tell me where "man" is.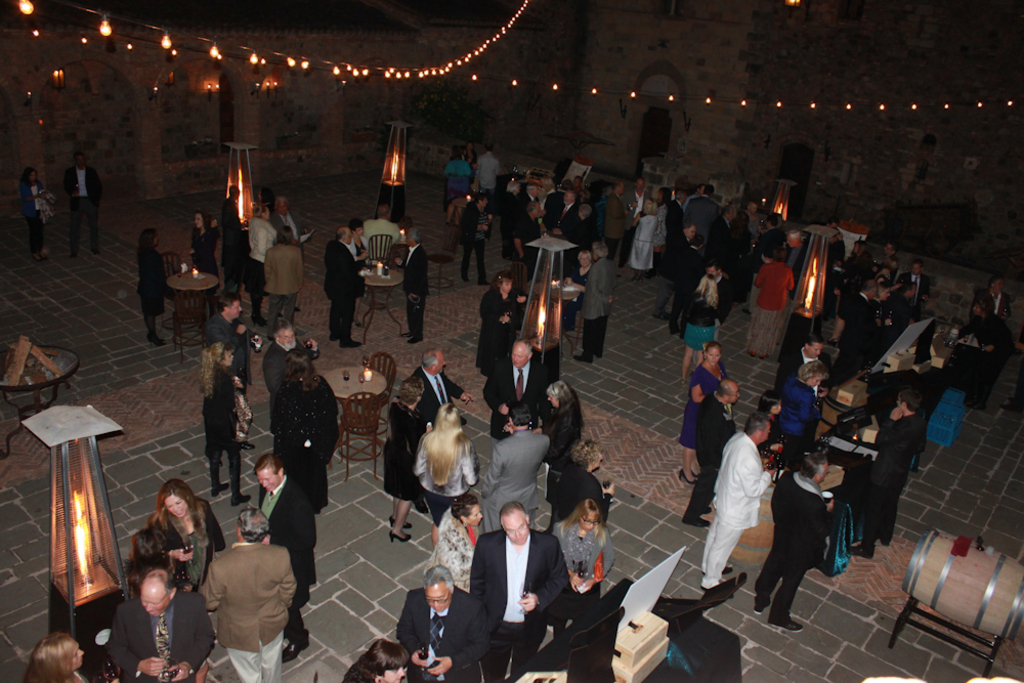
"man" is at bbox(482, 335, 553, 455).
